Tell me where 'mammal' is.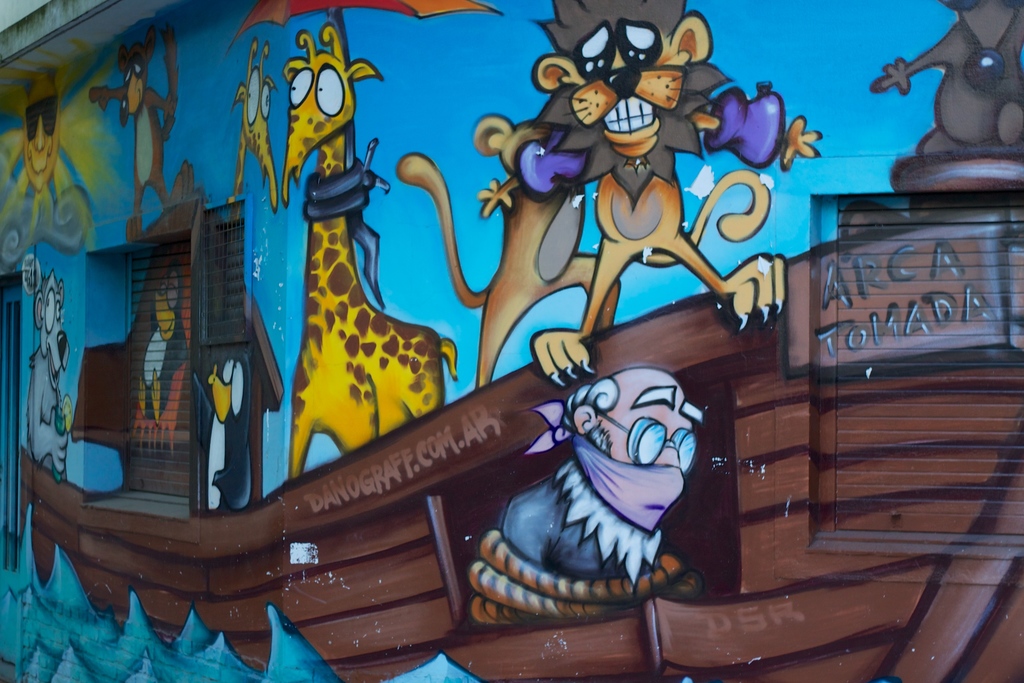
'mammal' is at x1=279, y1=24, x2=460, y2=480.
